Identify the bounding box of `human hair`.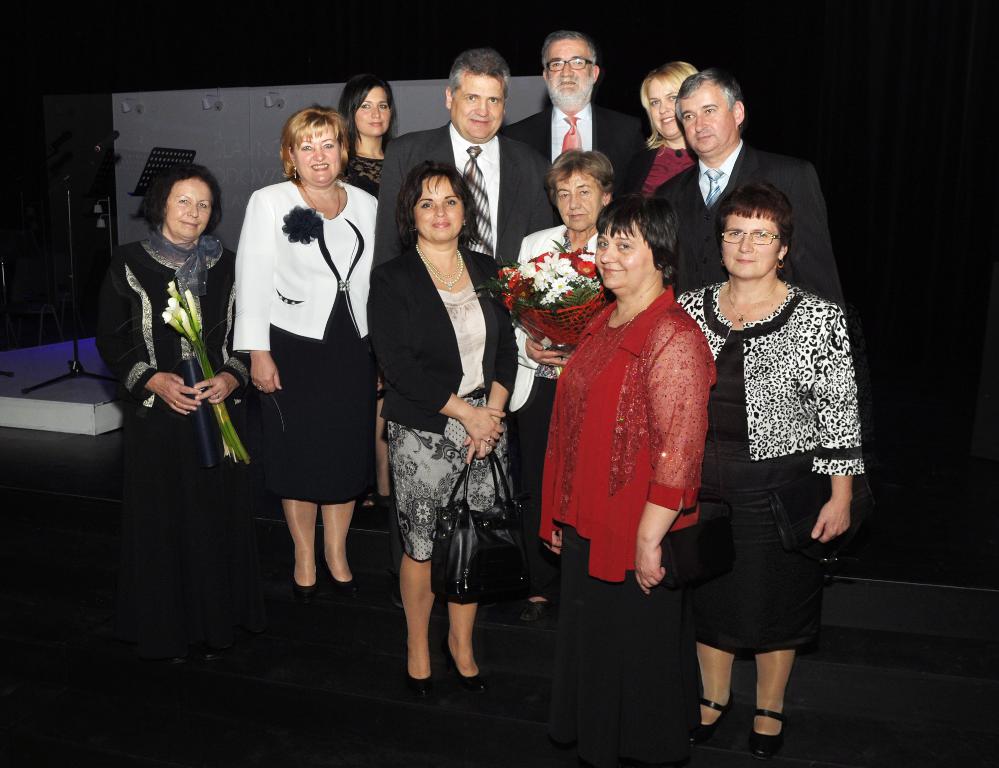
639 64 696 144.
